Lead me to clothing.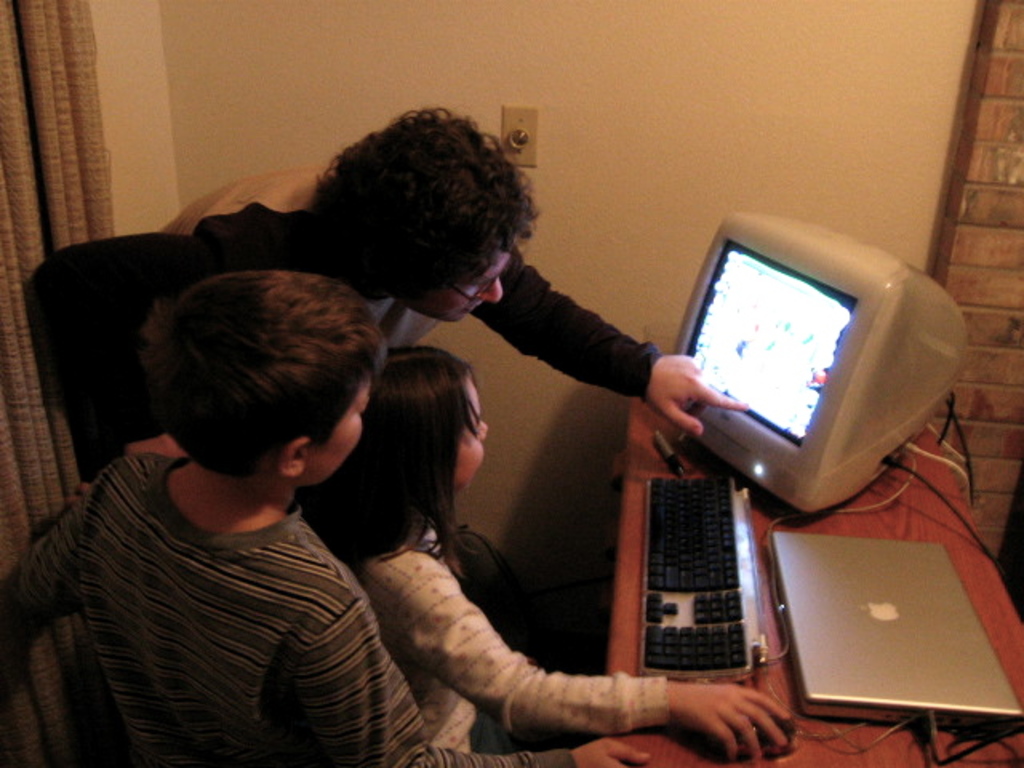
Lead to bbox=(178, 189, 661, 410).
